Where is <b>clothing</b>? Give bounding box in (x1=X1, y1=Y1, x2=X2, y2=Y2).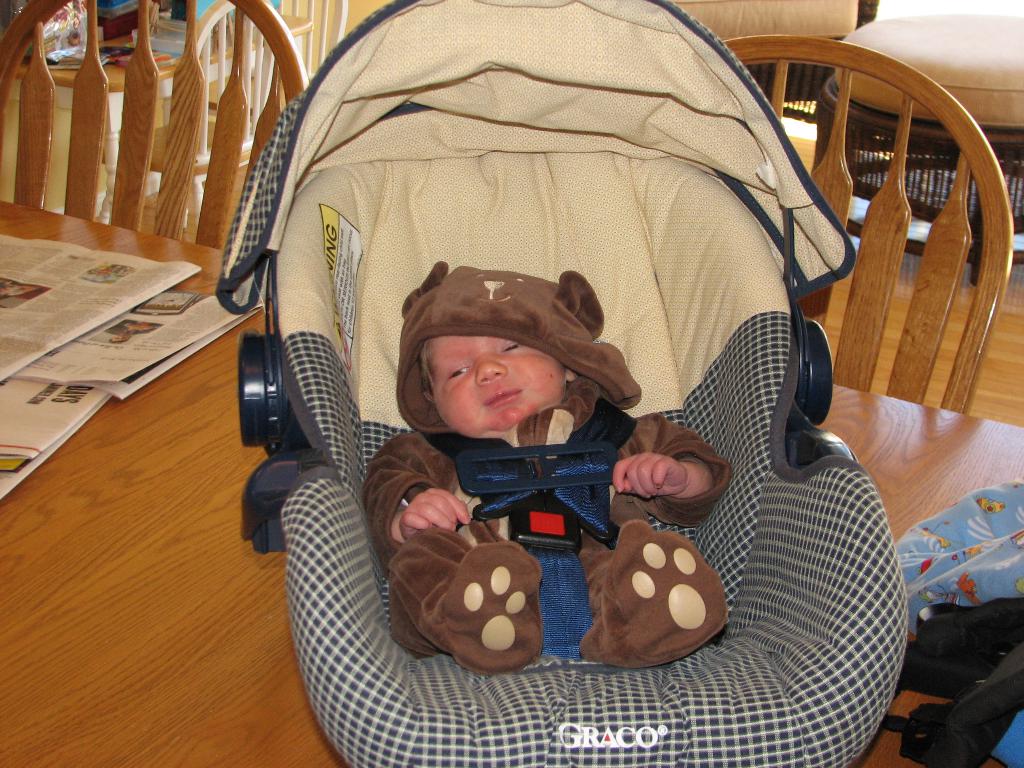
(x1=363, y1=261, x2=734, y2=675).
